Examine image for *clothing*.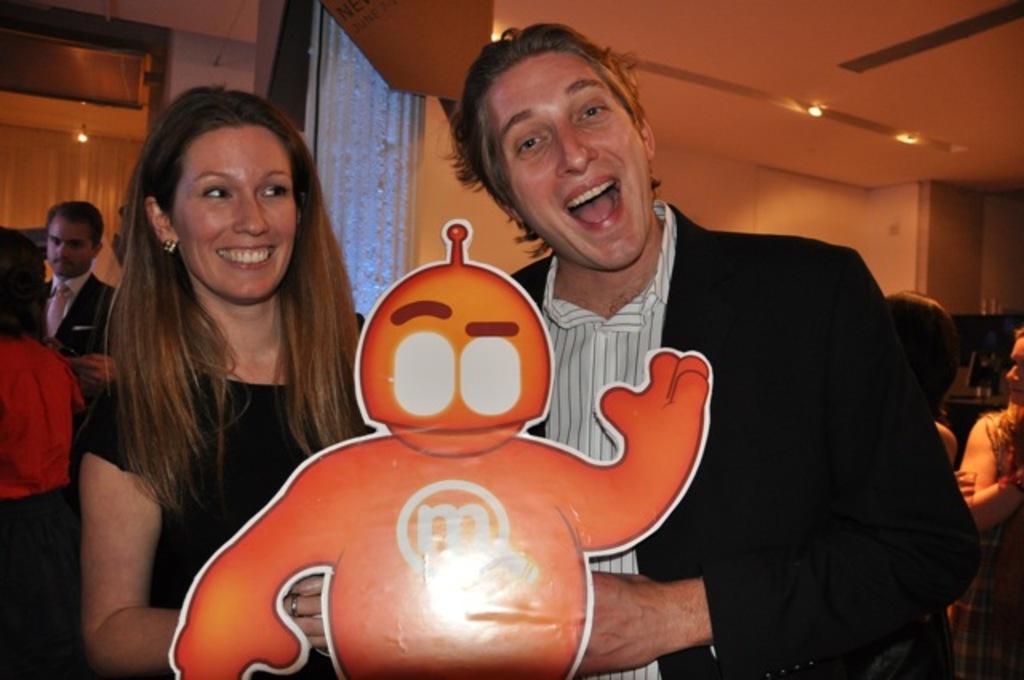
Examination result: BBox(82, 312, 371, 678).
